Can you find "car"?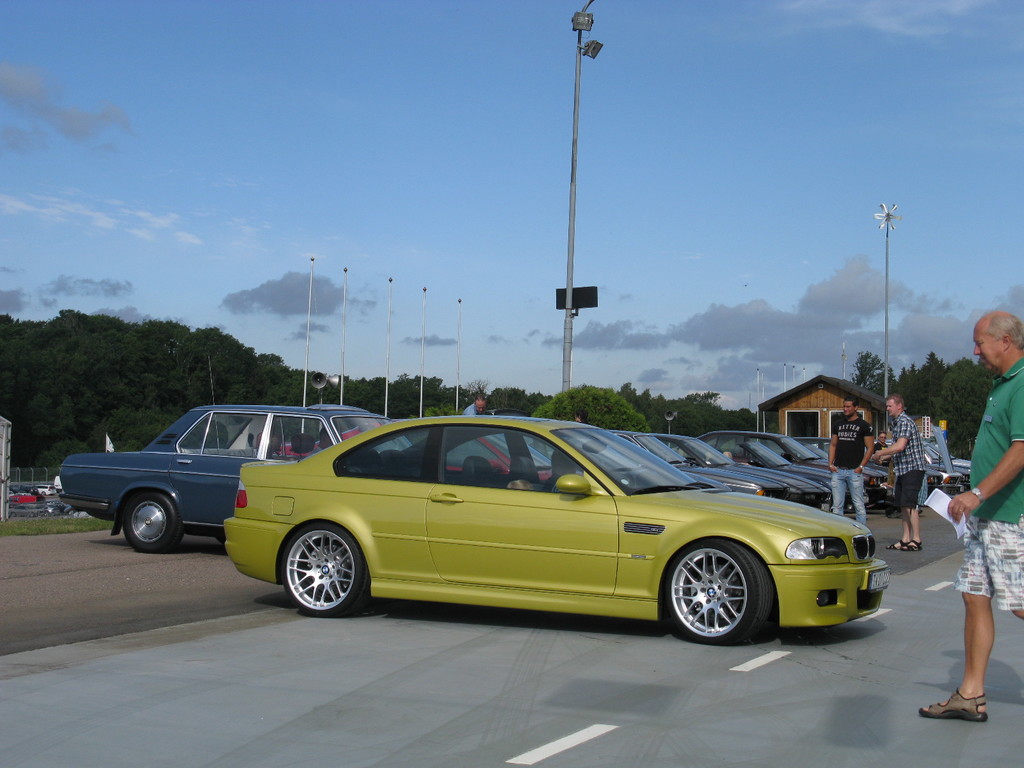
Yes, bounding box: {"left": 784, "top": 435, "right": 900, "bottom": 511}.
